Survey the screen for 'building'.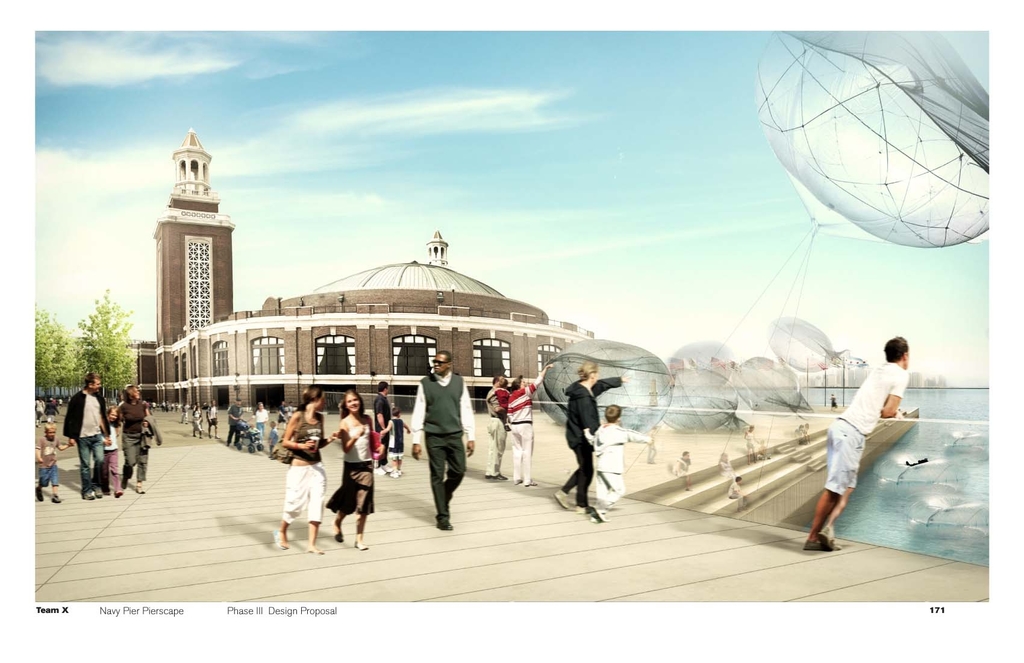
Survey found: [147, 132, 236, 346].
